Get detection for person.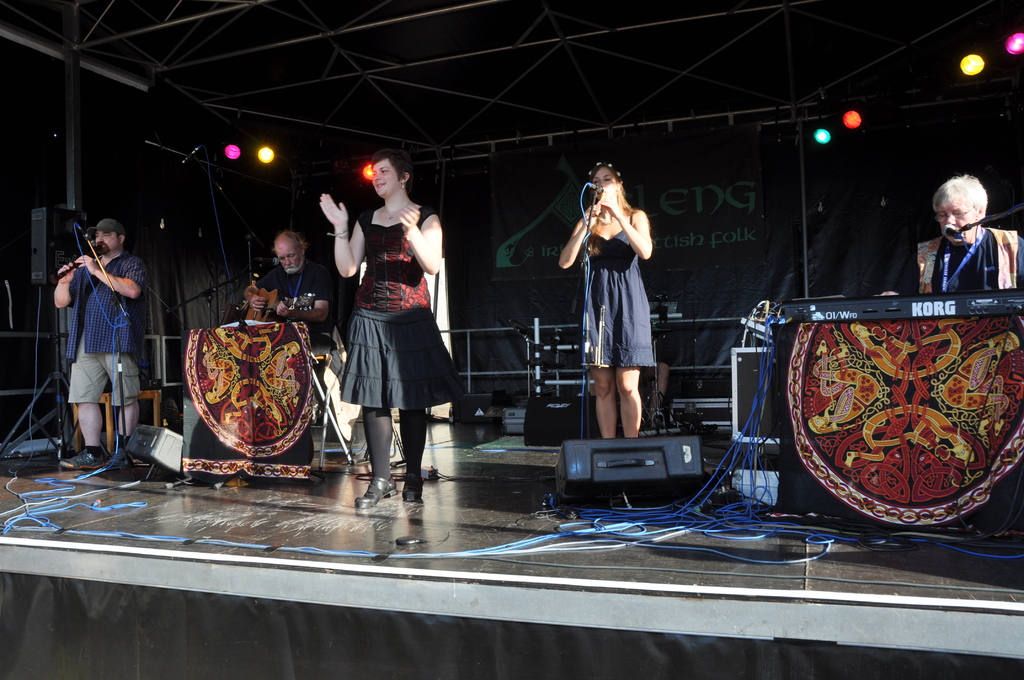
Detection: bbox=[874, 173, 1023, 295].
